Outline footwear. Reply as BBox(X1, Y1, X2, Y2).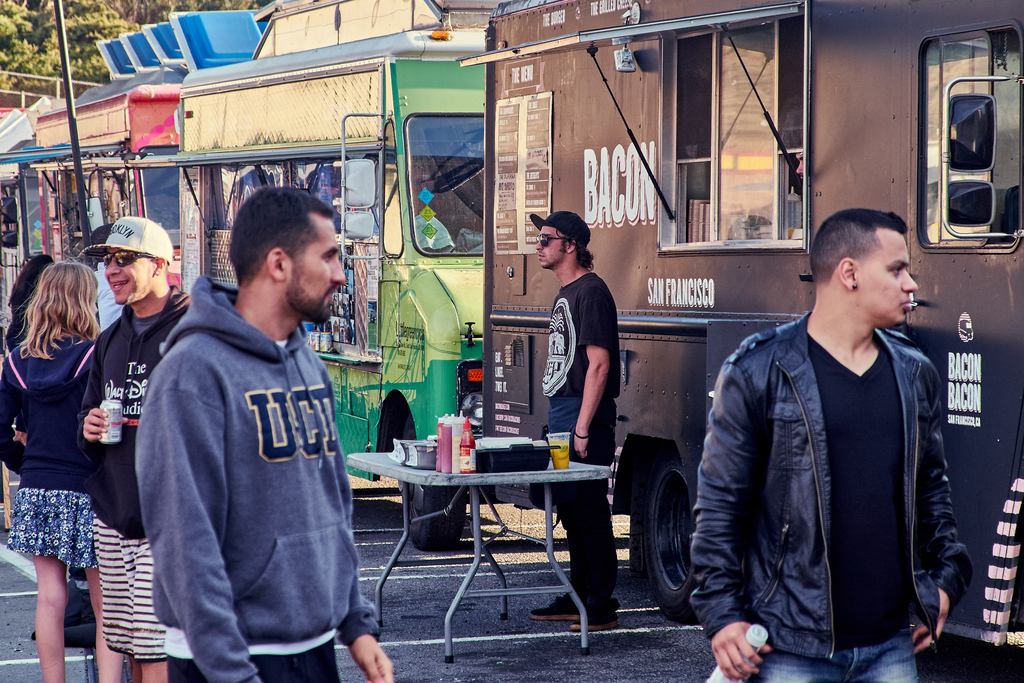
BBox(567, 608, 623, 632).
